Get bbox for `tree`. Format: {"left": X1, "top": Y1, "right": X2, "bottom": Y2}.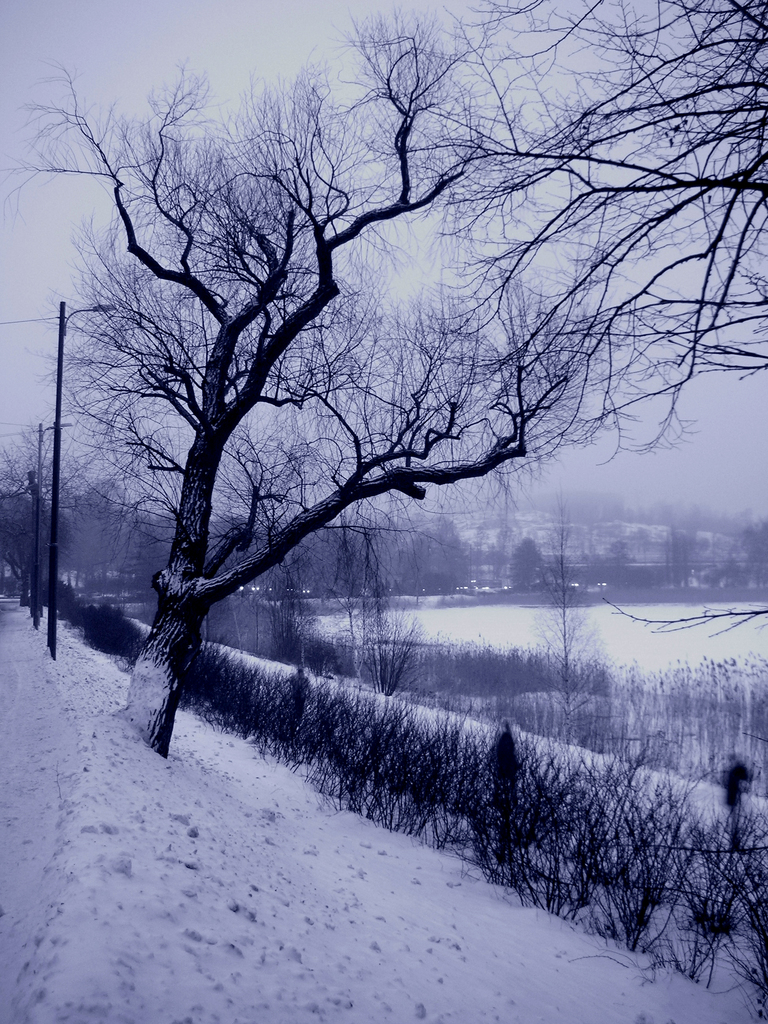
{"left": 736, "top": 515, "right": 767, "bottom": 593}.
